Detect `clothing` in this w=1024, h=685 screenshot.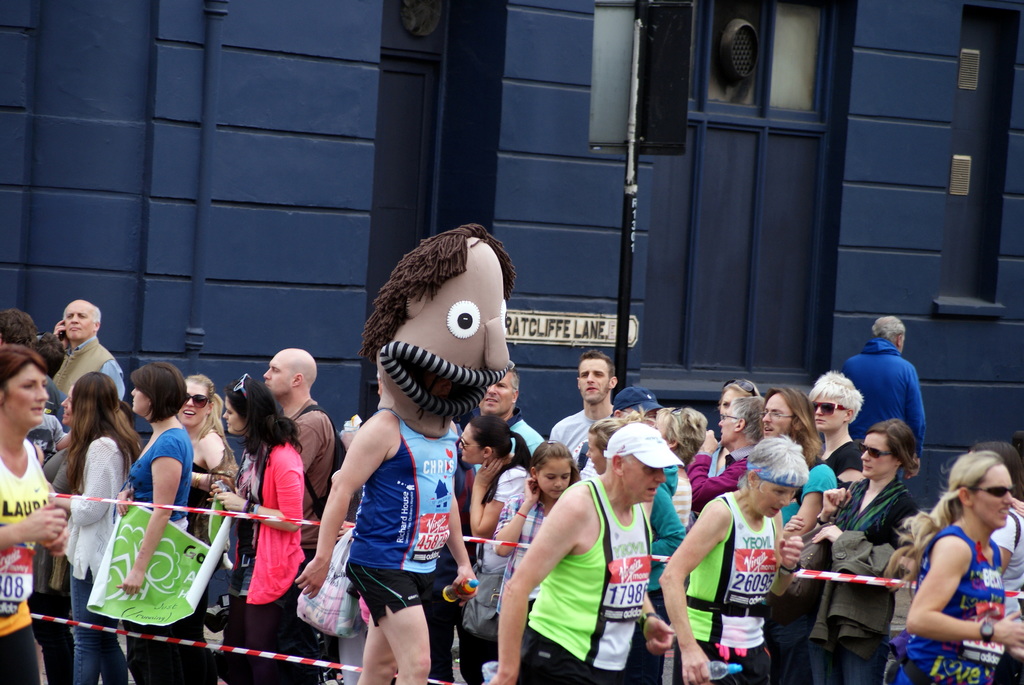
Detection: (509,405,542,452).
